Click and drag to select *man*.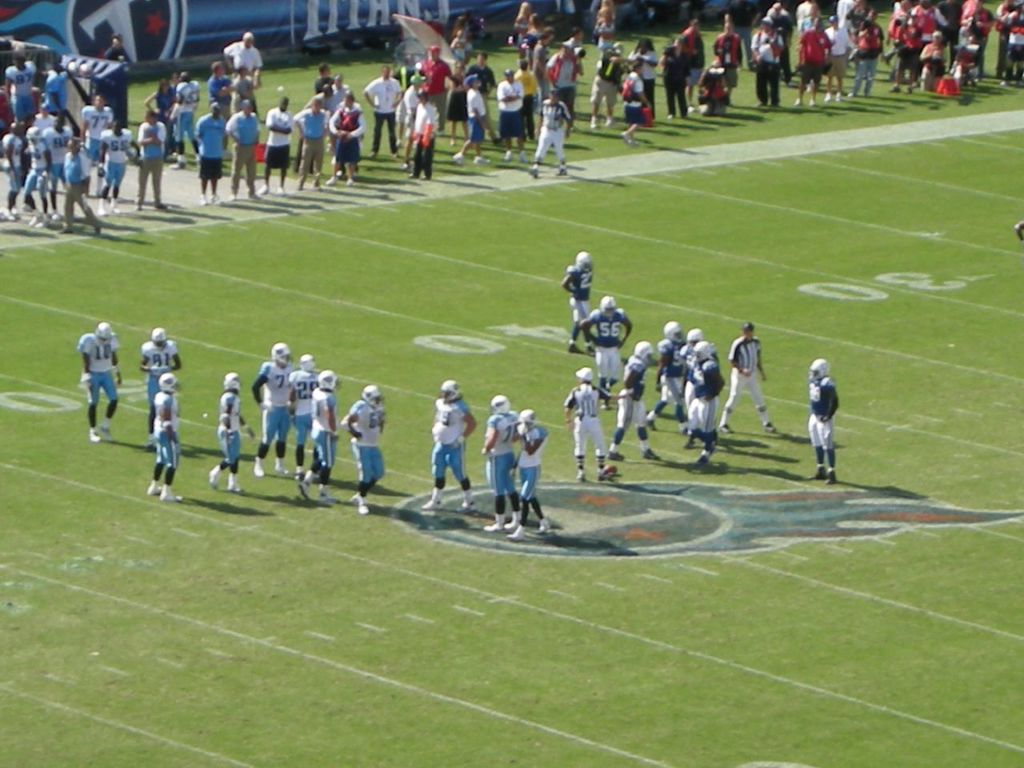
Selection: locate(539, 38, 582, 135).
